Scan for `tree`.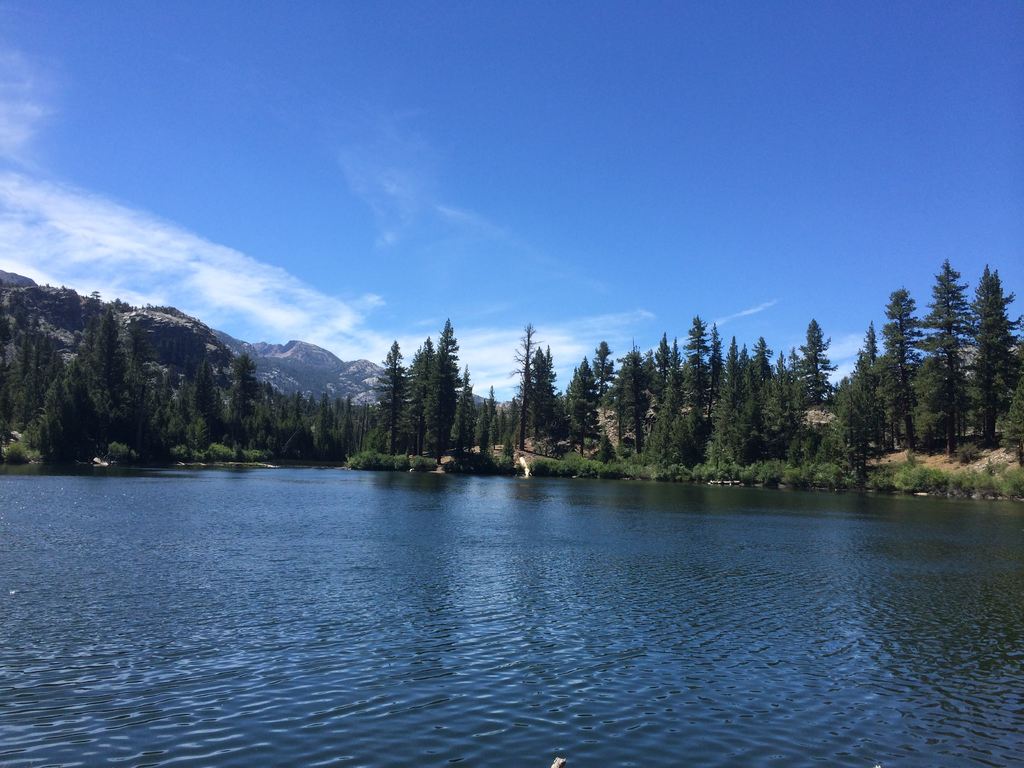
Scan result: l=845, t=278, r=963, b=481.
